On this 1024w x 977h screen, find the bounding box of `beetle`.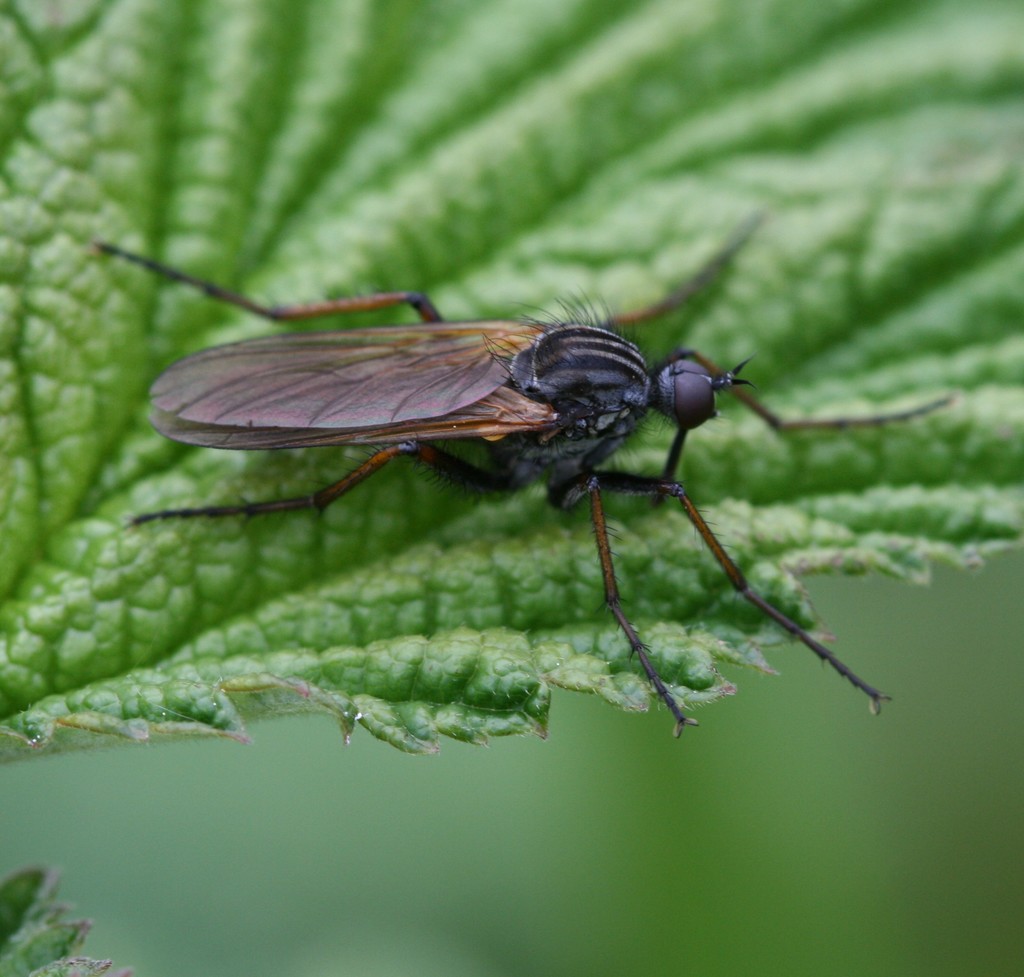
Bounding box: locate(100, 234, 941, 723).
